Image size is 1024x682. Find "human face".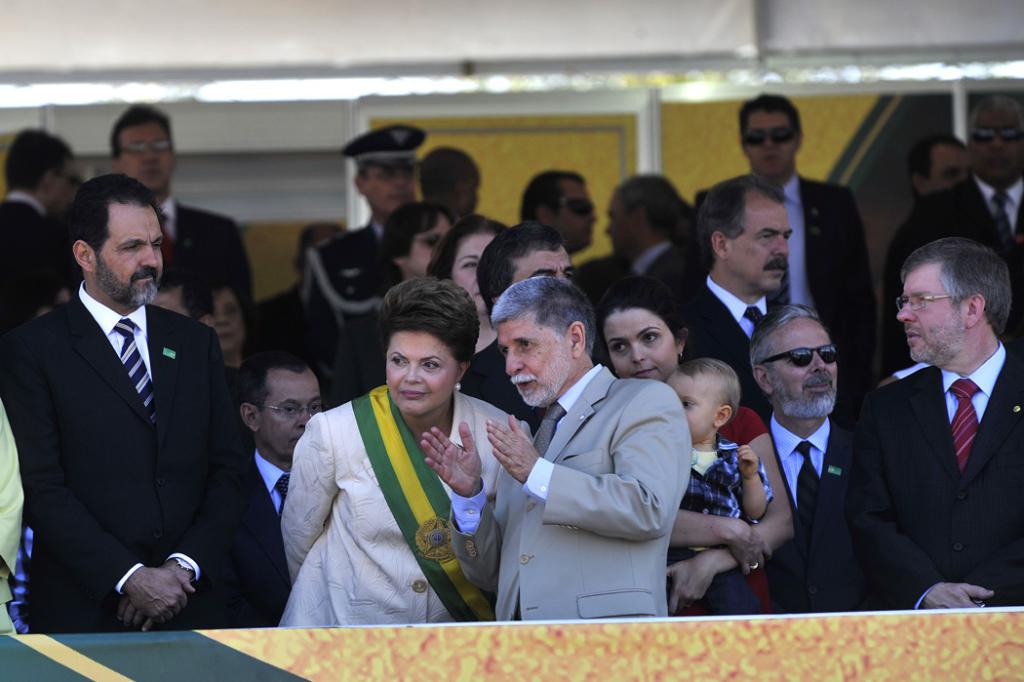
left=366, top=165, right=412, bottom=213.
